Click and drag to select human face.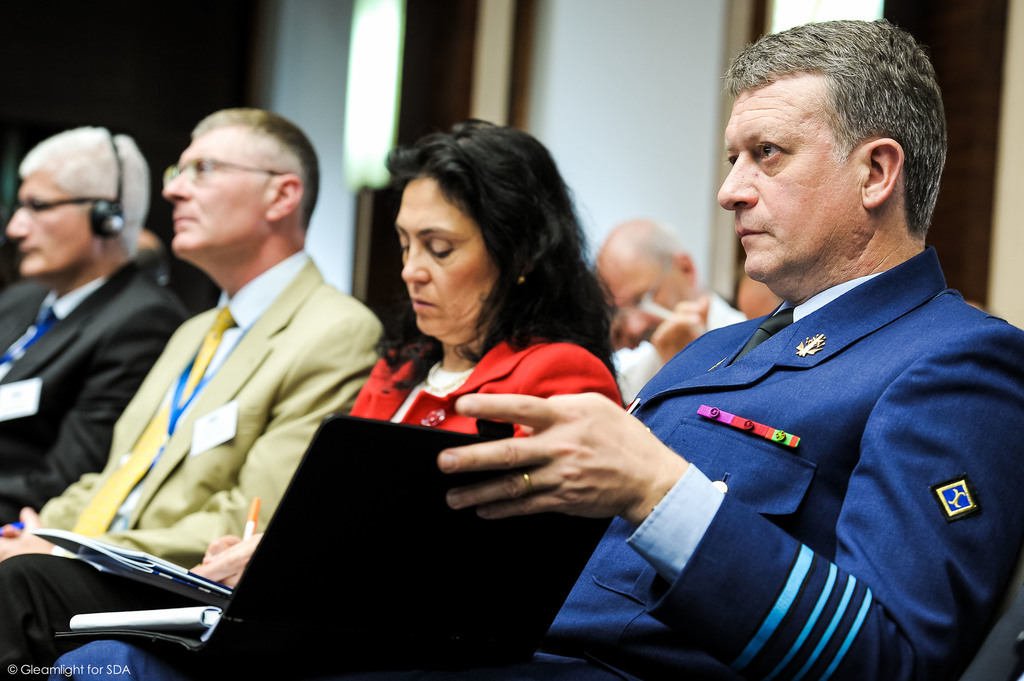
Selection: select_region(723, 86, 856, 271).
